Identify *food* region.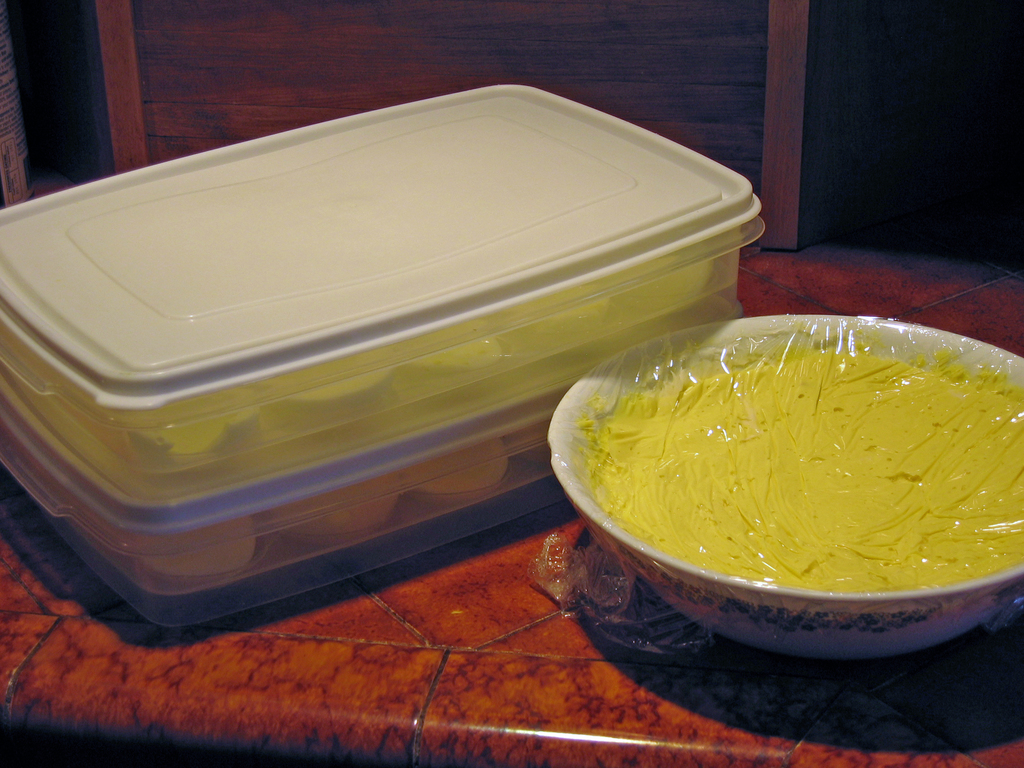
Region: detection(577, 303, 1012, 653).
